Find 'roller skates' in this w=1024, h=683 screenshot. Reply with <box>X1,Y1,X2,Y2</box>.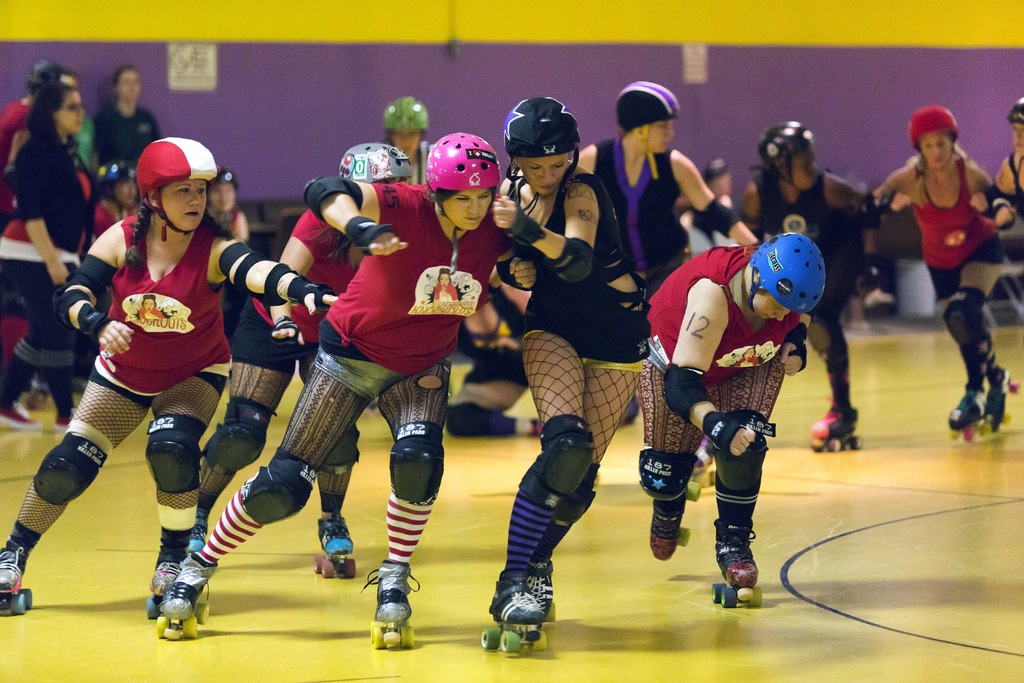
<box>980,363,1023,438</box>.
